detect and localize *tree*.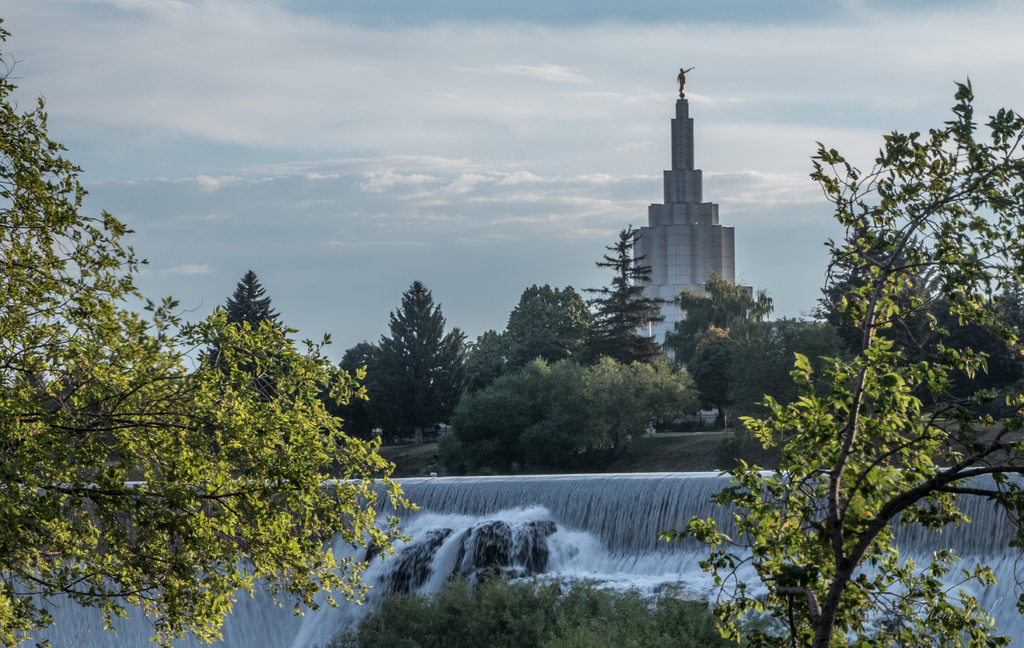
Localized at region(643, 69, 1023, 647).
